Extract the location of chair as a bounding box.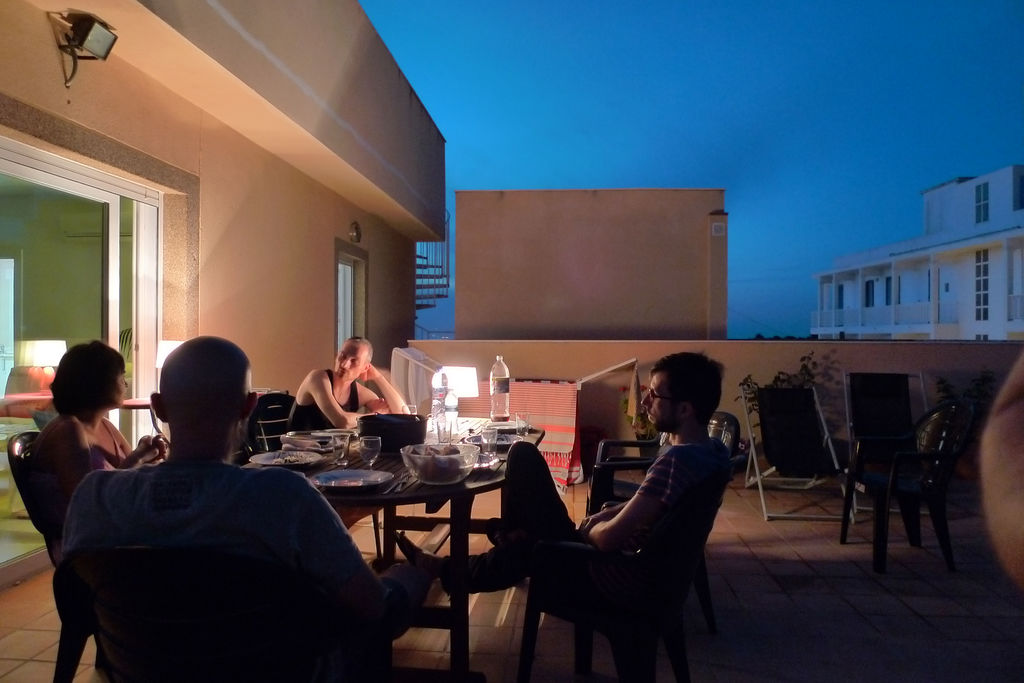
box=[516, 458, 732, 682].
